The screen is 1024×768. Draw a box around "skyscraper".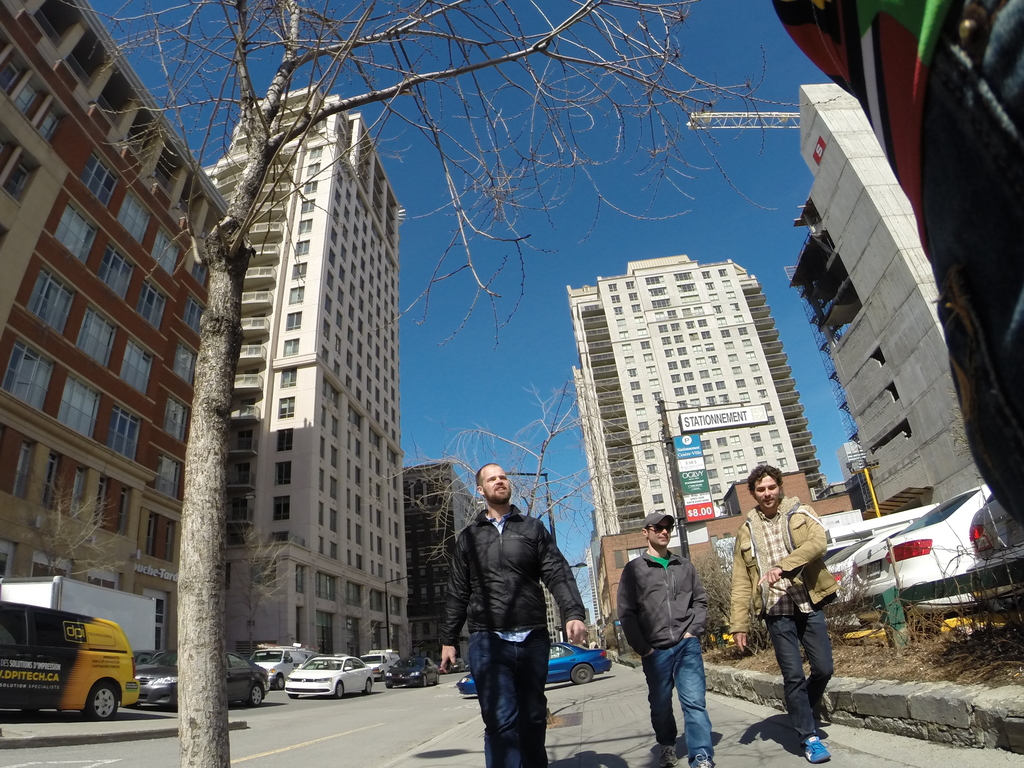
[left=564, top=252, right=822, bottom=653].
